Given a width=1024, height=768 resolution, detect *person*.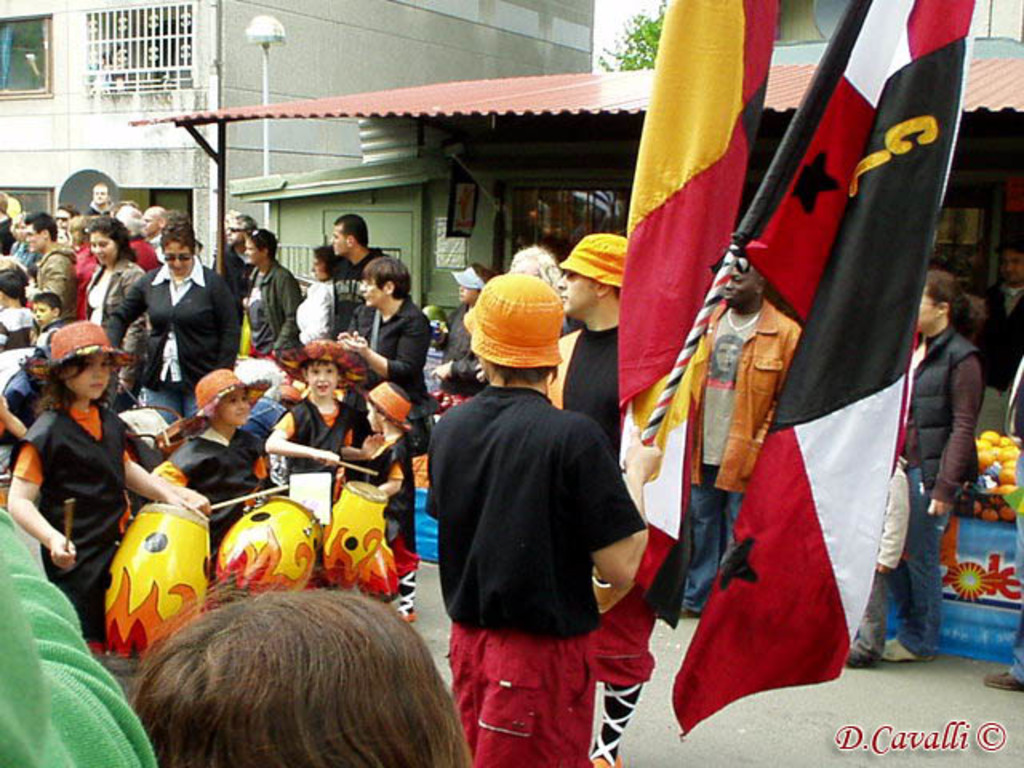
region(835, 261, 989, 675).
